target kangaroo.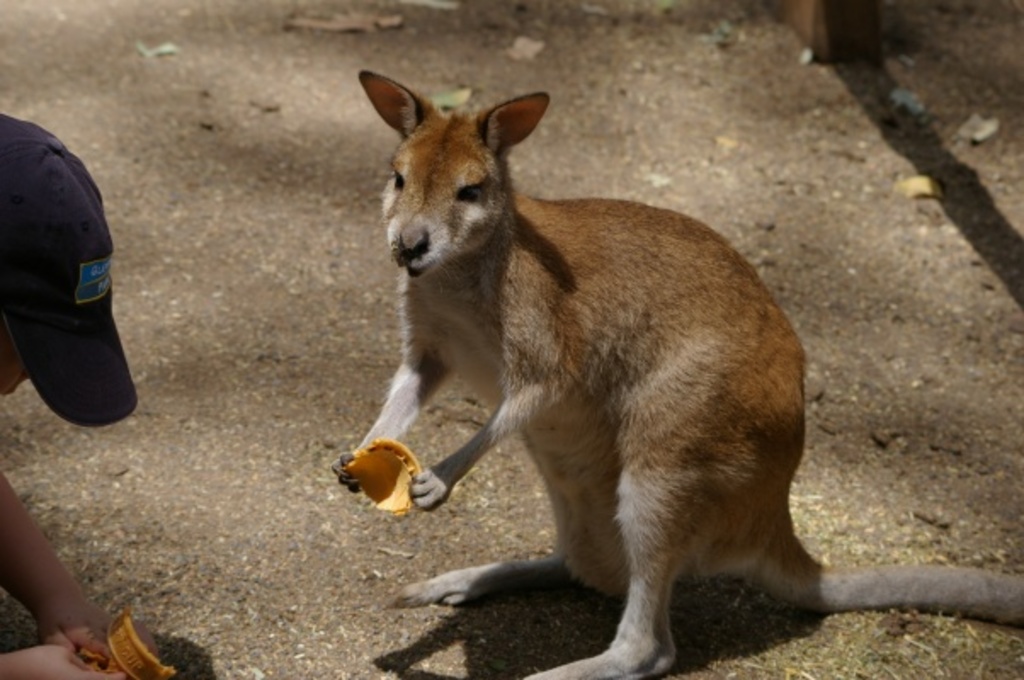
Target region: locate(335, 68, 1022, 678).
